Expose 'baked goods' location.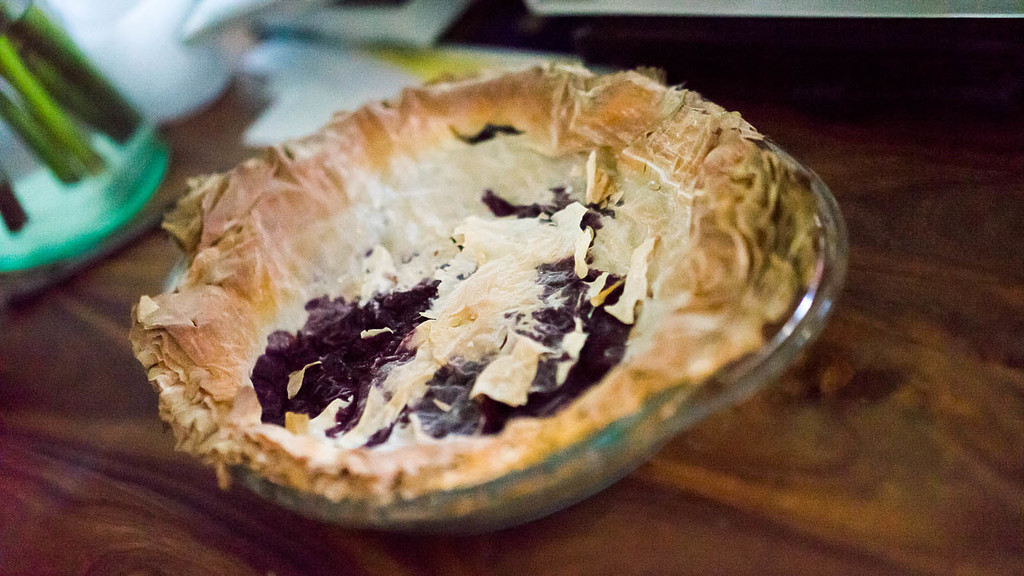
Exposed at (x1=146, y1=54, x2=845, y2=547).
